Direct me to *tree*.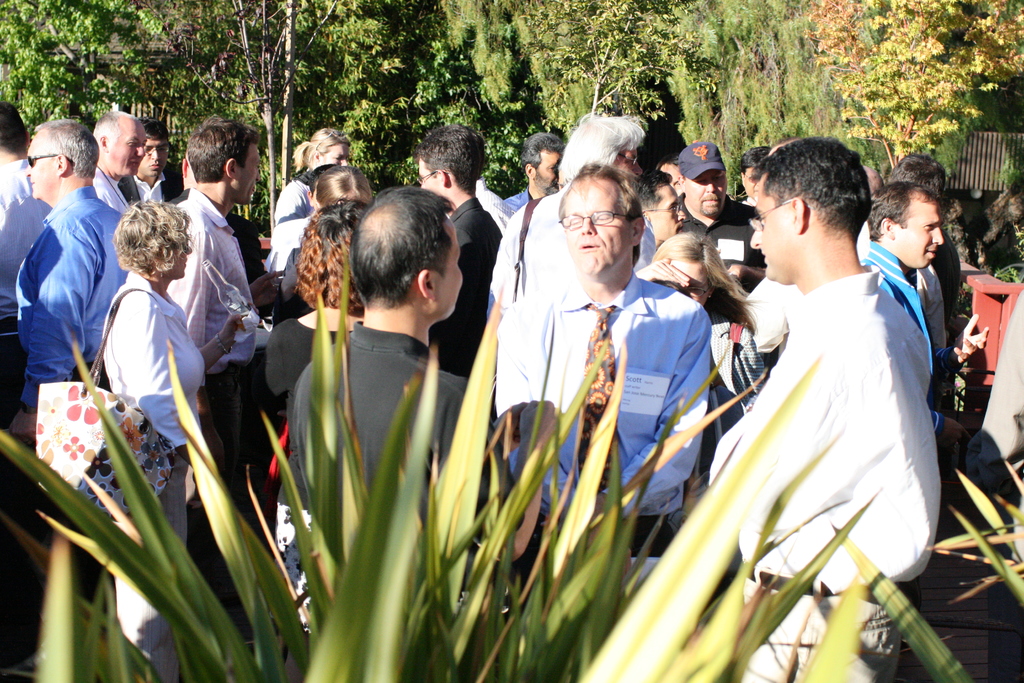
Direction: <bbox>0, 0, 477, 243</bbox>.
